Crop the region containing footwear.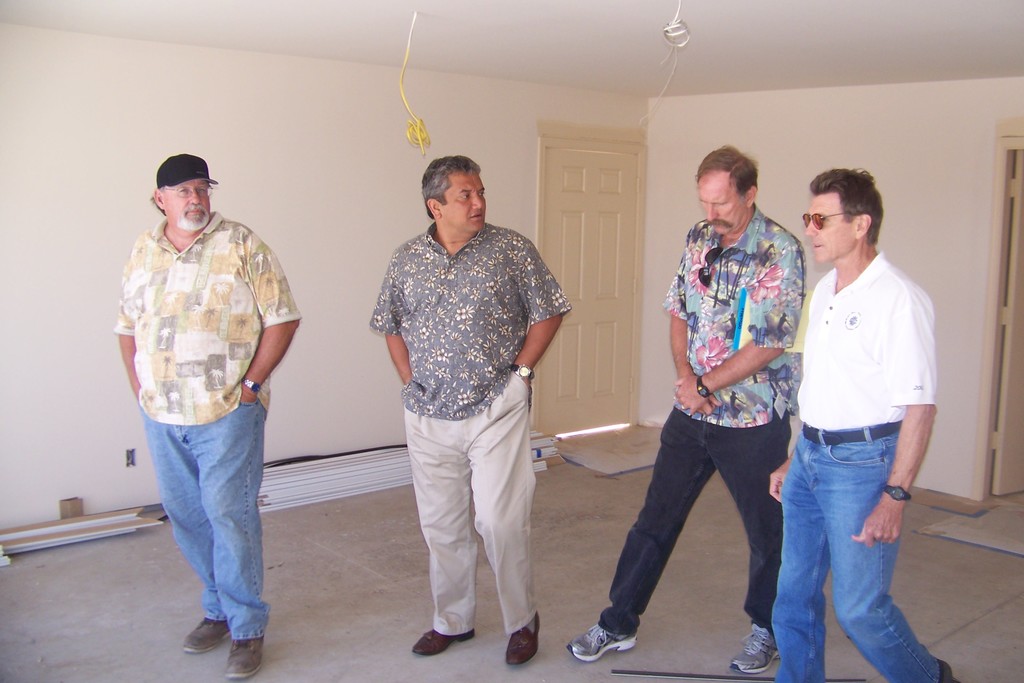
Crop region: crop(934, 658, 954, 682).
